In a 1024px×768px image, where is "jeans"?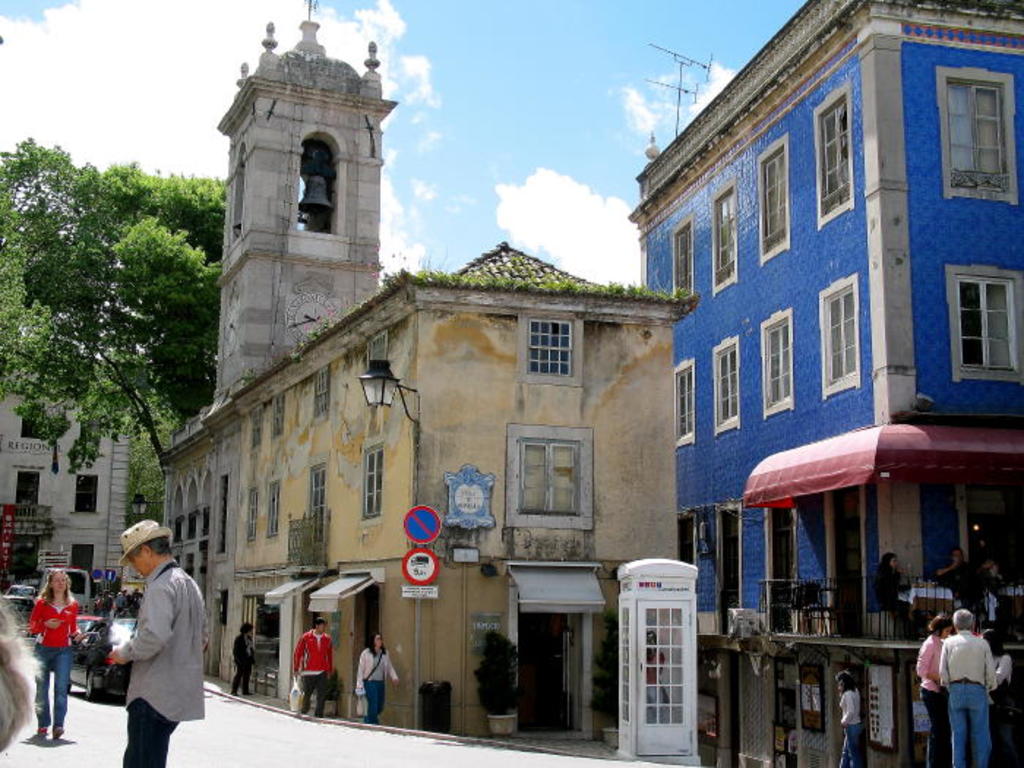
837/723/865/767.
